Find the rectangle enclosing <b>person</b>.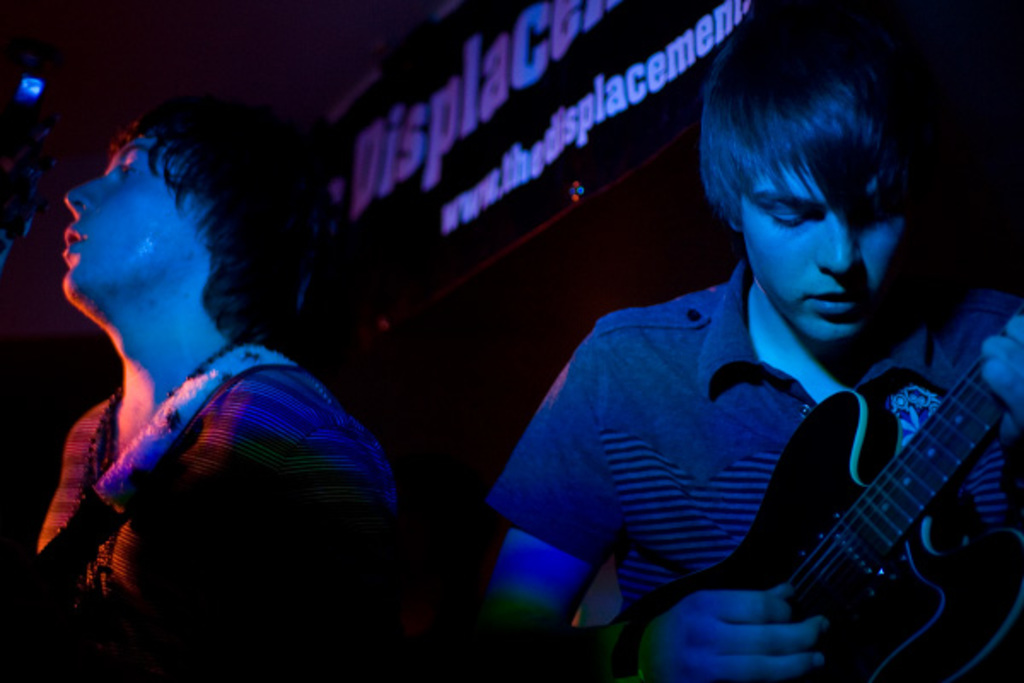
x1=0 y1=92 x2=445 y2=681.
